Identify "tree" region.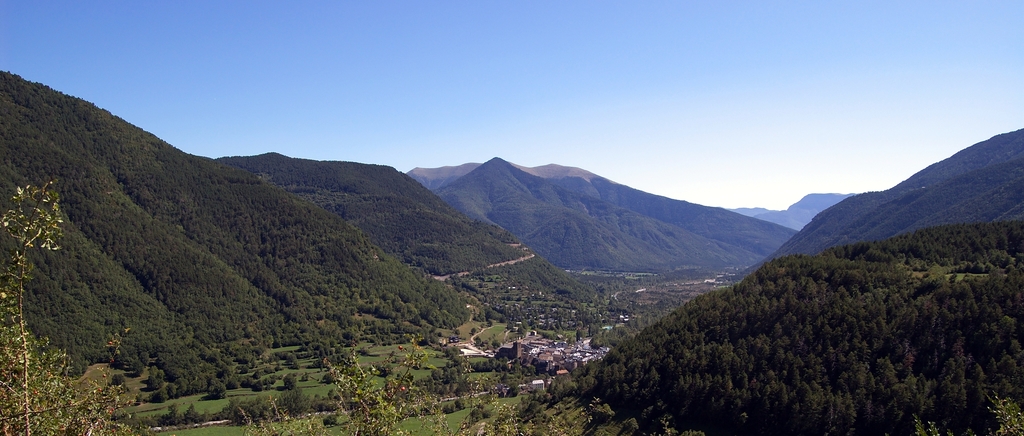
Region: left=362, top=348, right=369, bottom=356.
